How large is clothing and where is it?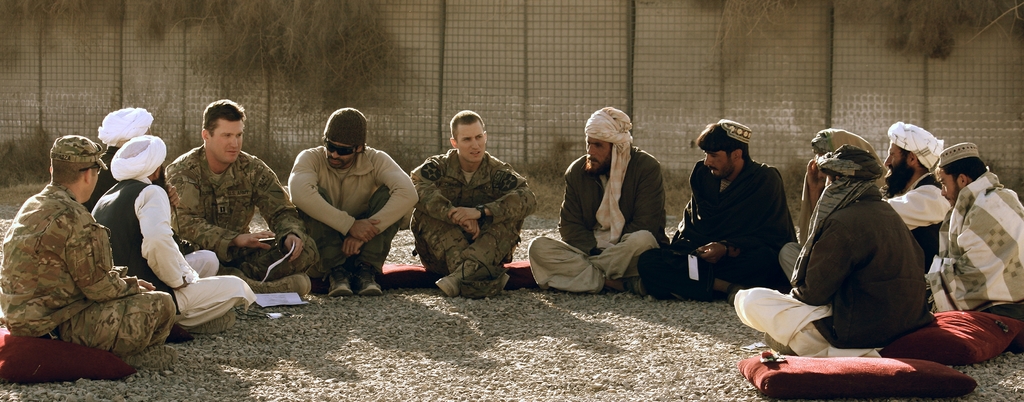
Bounding box: [885, 169, 957, 265].
